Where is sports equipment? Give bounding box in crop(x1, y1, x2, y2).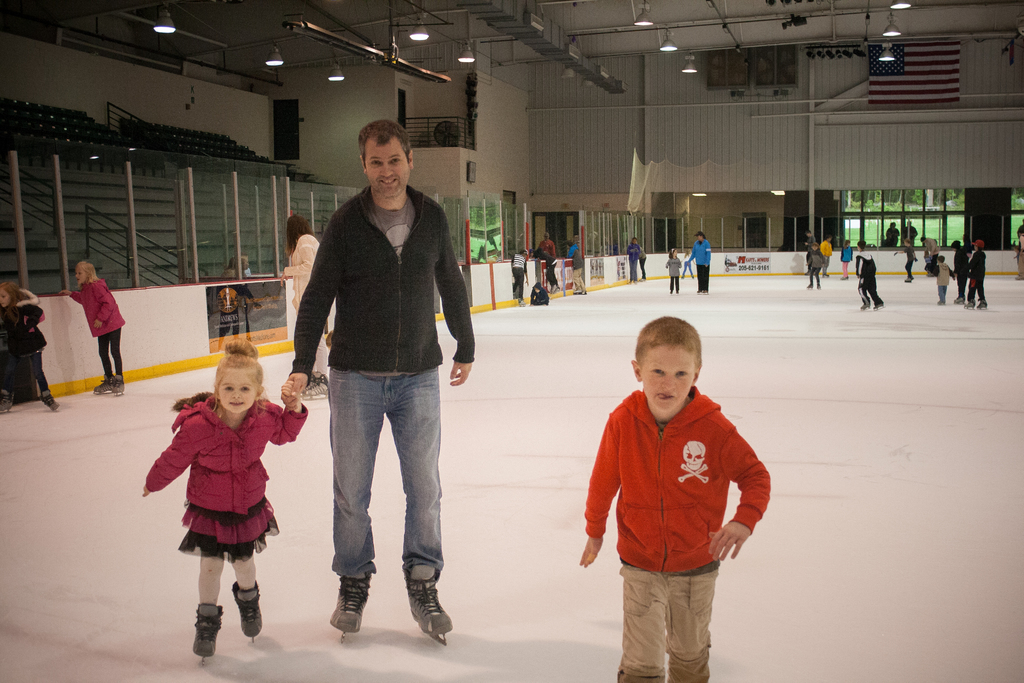
crop(230, 582, 262, 641).
